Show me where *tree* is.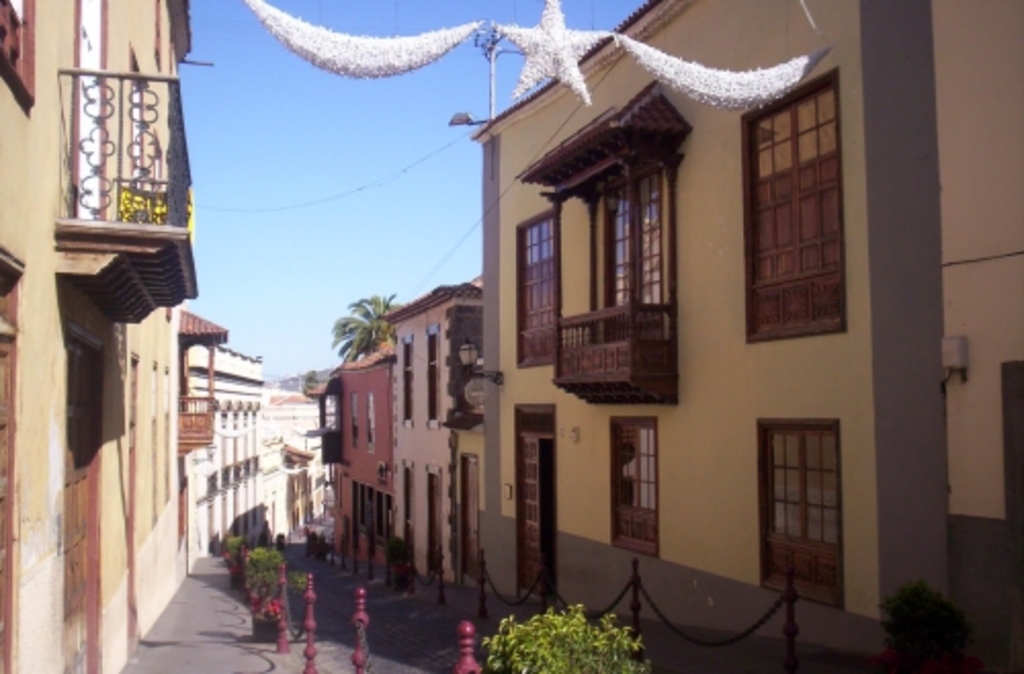
*tree* is at region(317, 279, 383, 381).
